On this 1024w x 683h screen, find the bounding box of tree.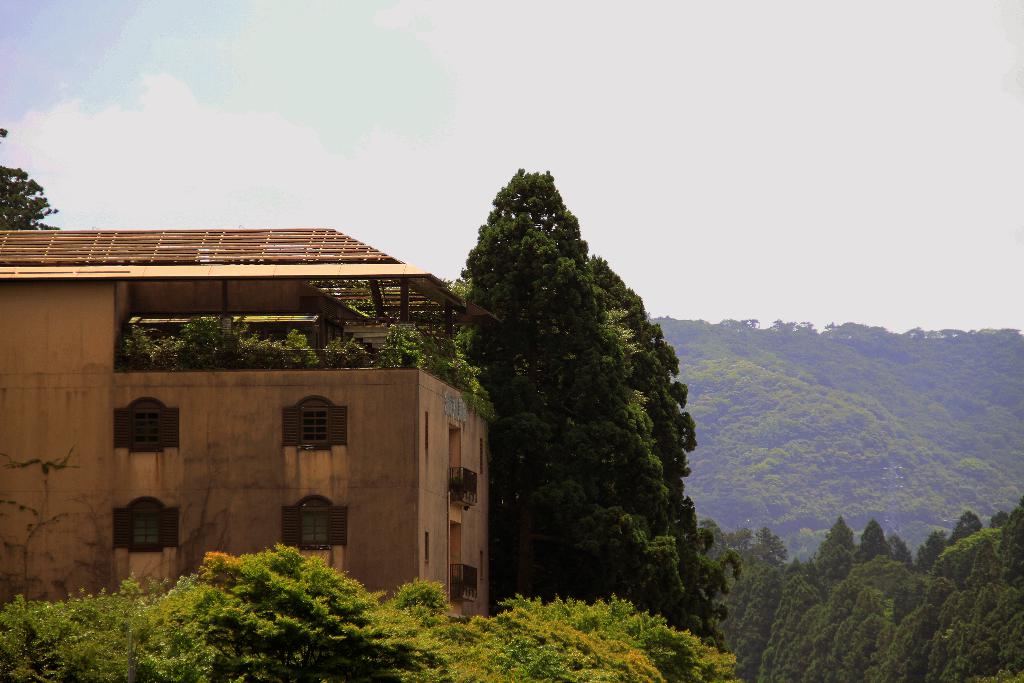
Bounding box: region(449, 163, 738, 655).
